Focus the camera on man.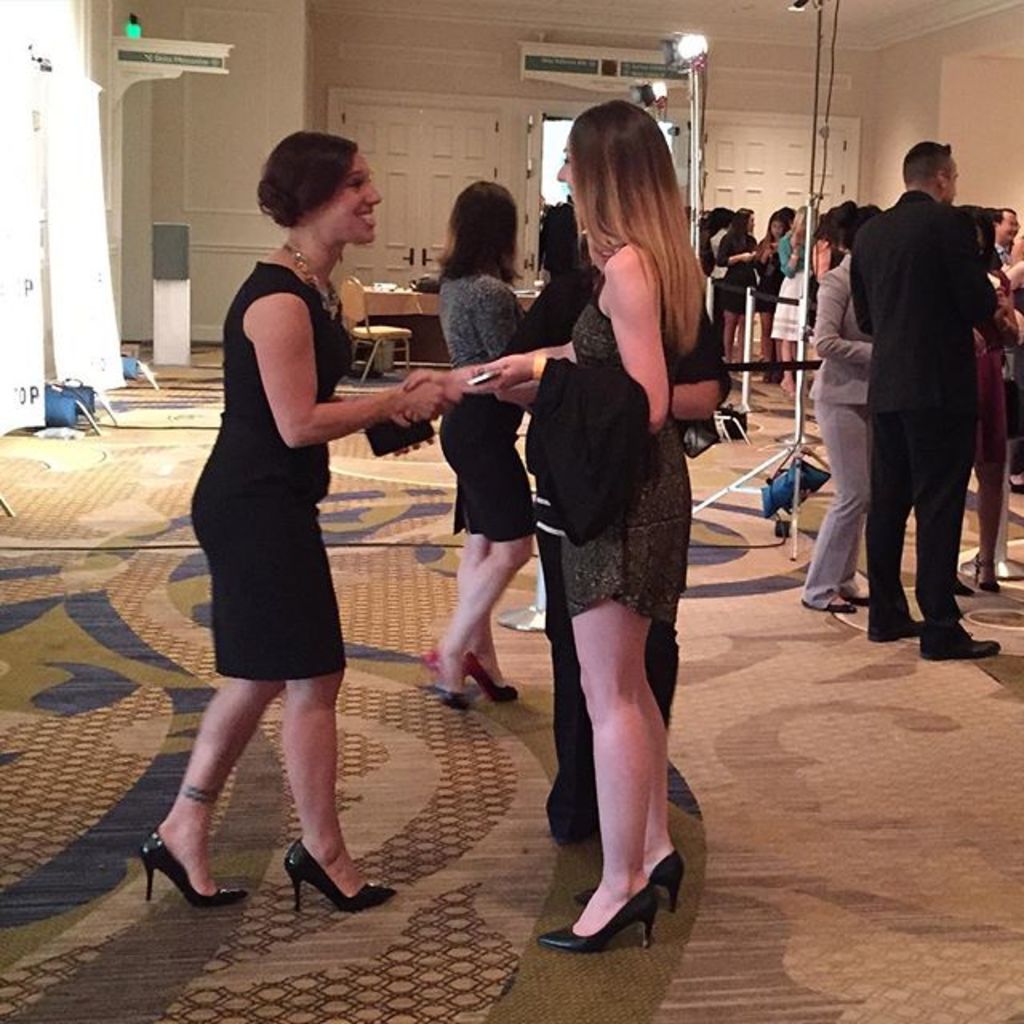
Focus region: detection(990, 203, 1022, 262).
